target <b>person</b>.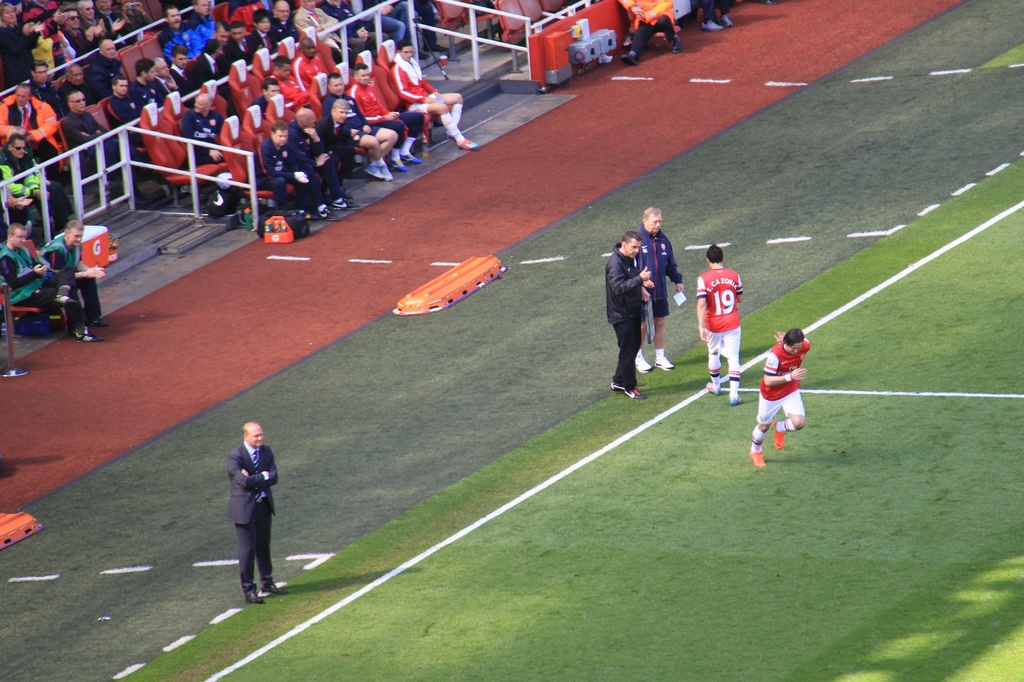
Target region: (289,102,349,220).
